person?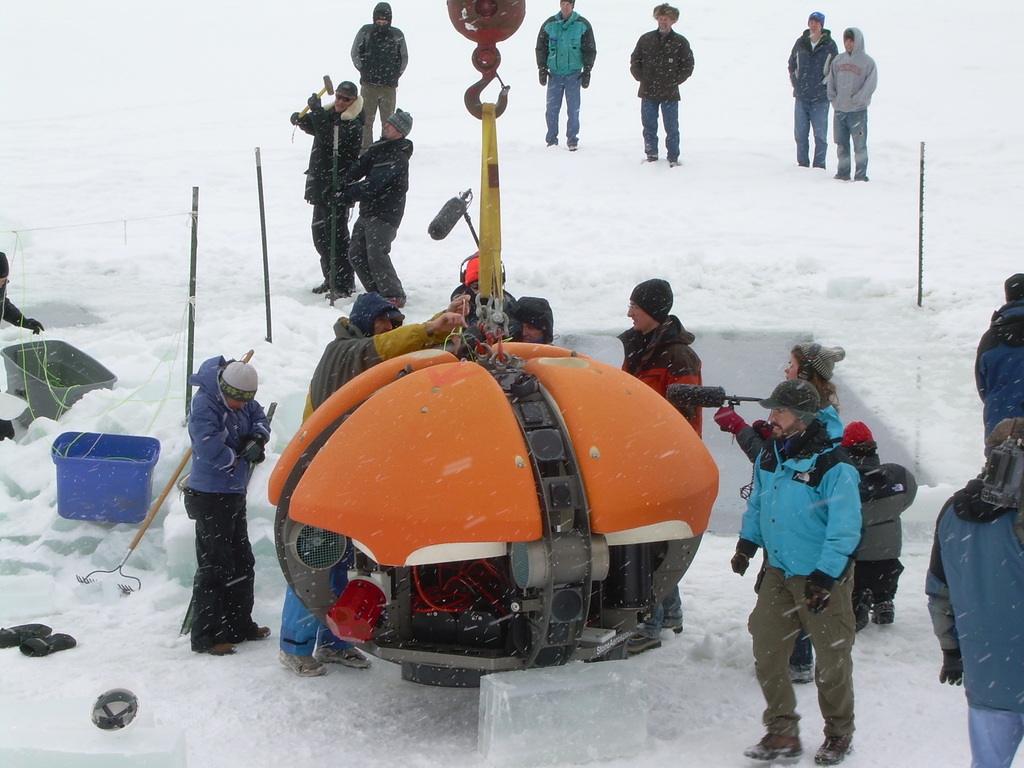
<bbox>825, 23, 883, 182</bbox>
